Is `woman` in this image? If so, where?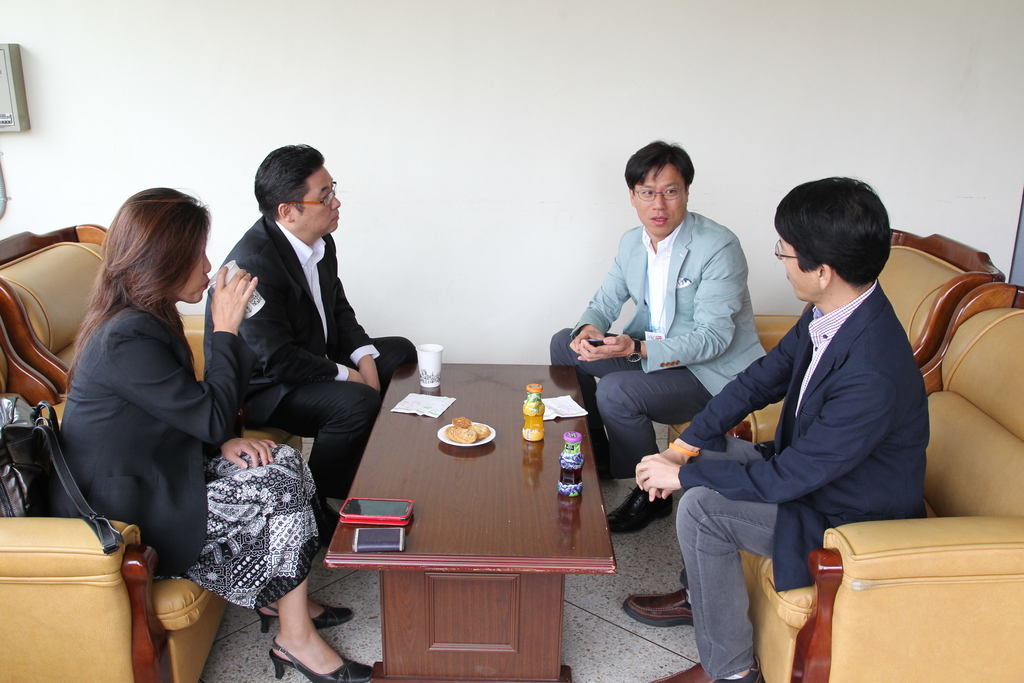
Yes, at <box>58,186,371,682</box>.
